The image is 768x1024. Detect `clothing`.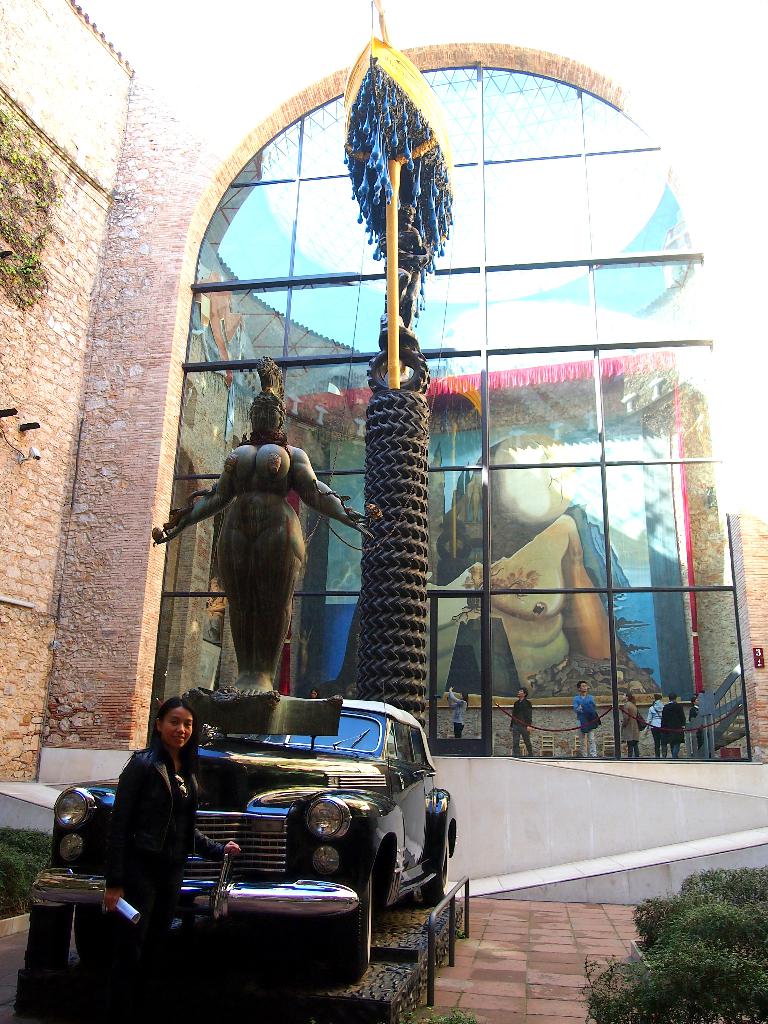
Detection: <box>693,704,705,751</box>.
